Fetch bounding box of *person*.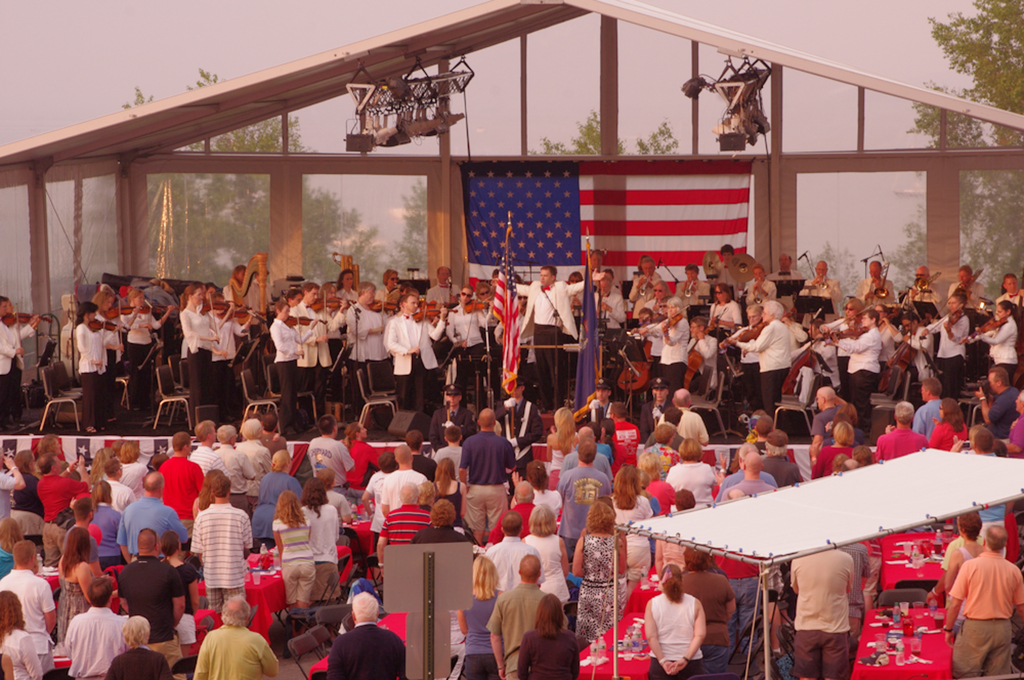
Bbox: crop(479, 512, 543, 597).
